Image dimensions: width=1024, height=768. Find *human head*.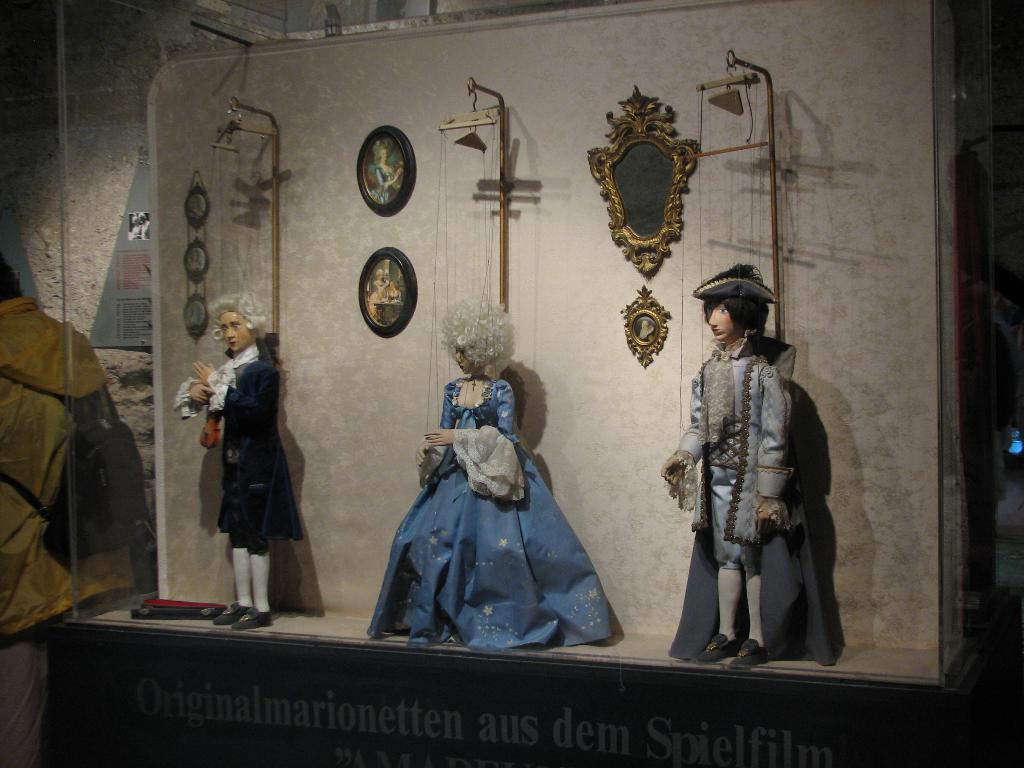
pyautogui.locateOnScreen(444, 298, 497, 374).
